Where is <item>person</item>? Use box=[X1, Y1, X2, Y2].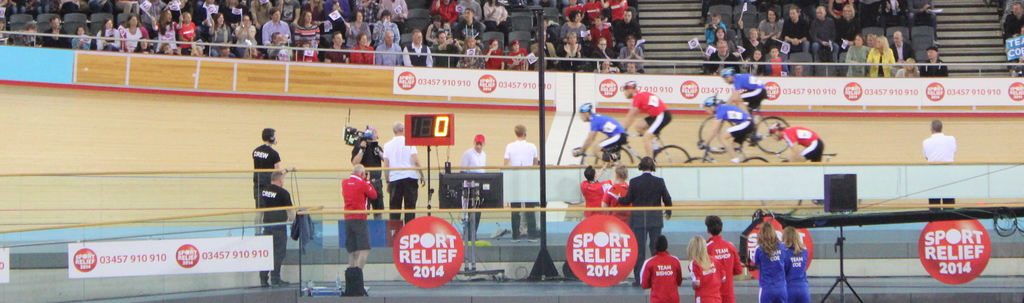
box=[920, 117, 956, 208].
